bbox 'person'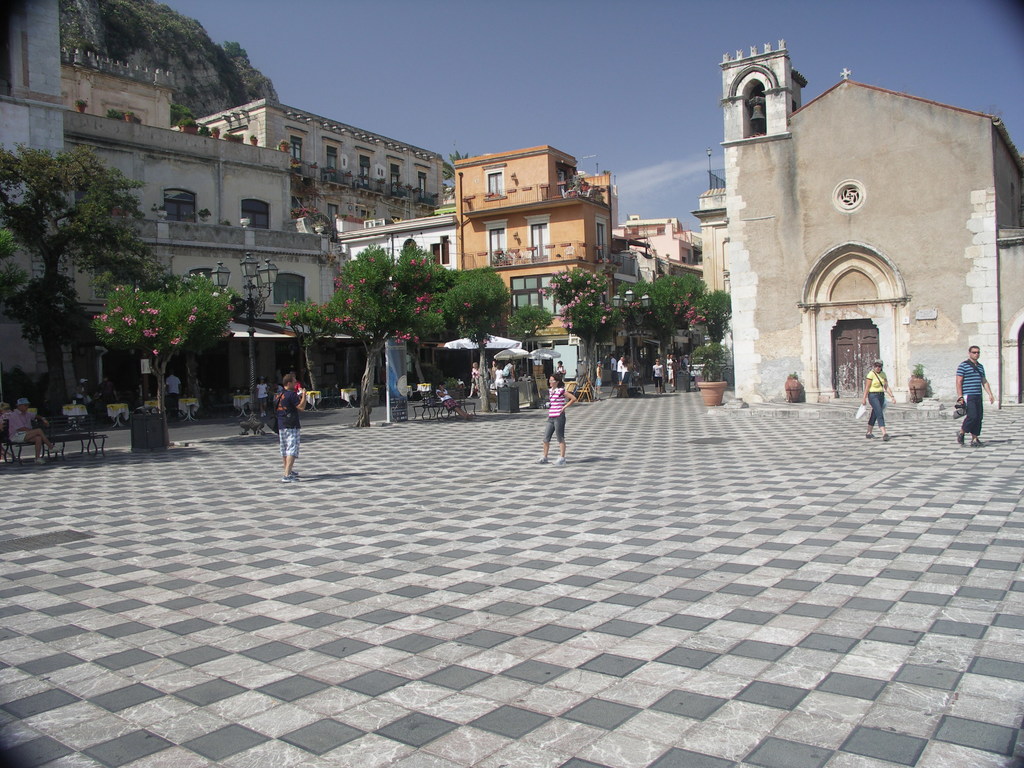
[x1=494, y1=366, x2=499, y2=388]
